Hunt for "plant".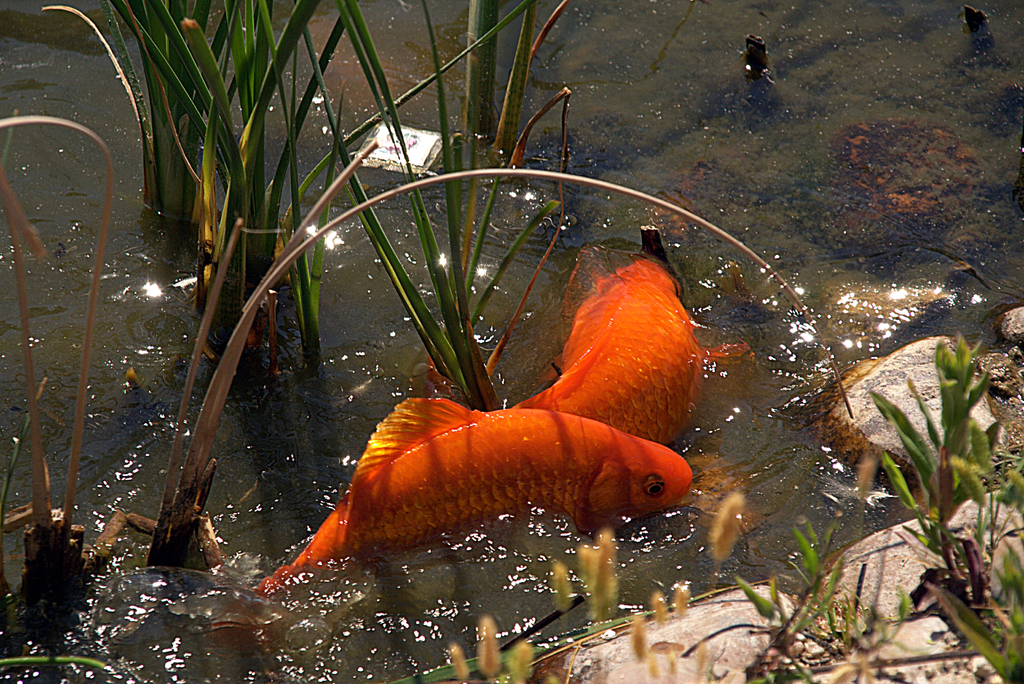
Hunted down at [401,0,580,204].
